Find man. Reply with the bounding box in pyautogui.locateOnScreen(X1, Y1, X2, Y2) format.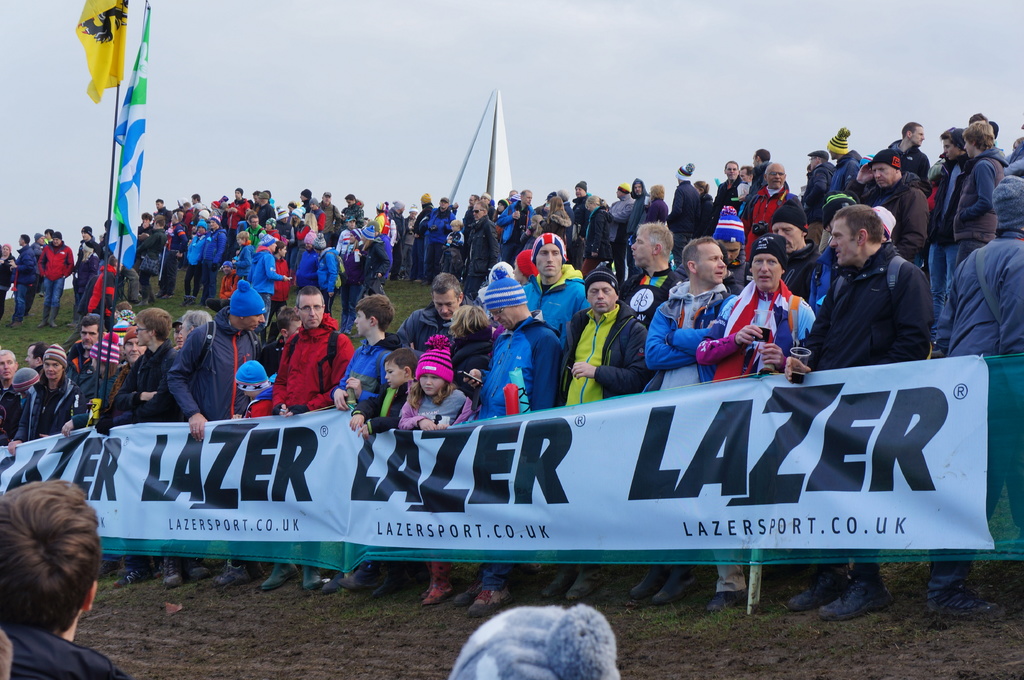
pyautogui.locateOnScreen(403, 272, 470, 353).
